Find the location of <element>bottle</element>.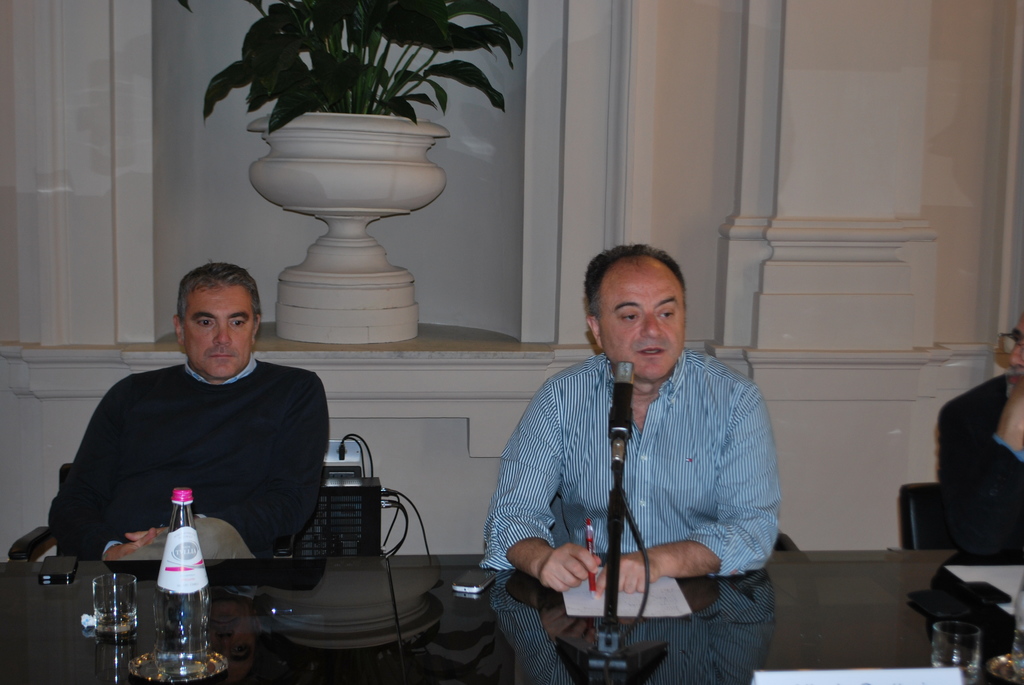
Location: [154, 487, 213, 671].
